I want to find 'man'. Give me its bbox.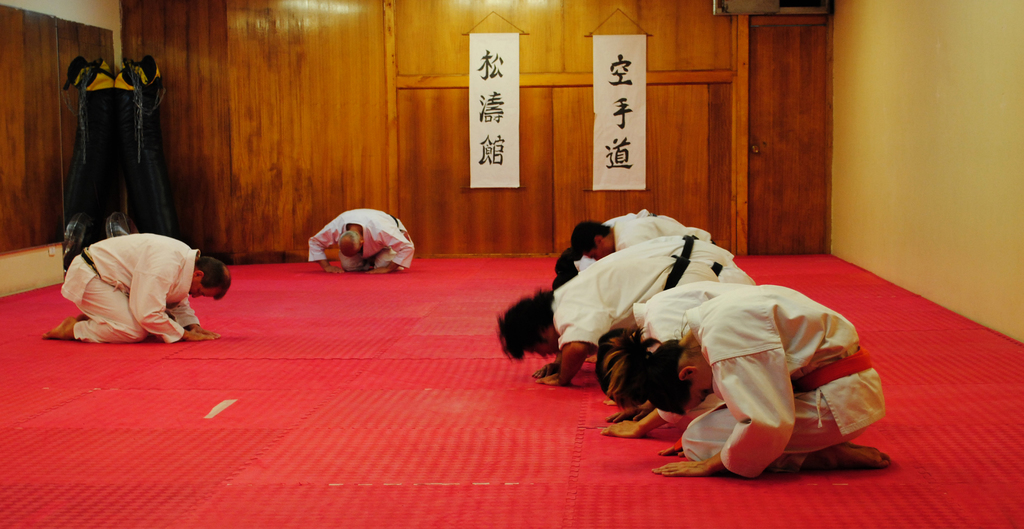
(x1=566, y1=217, x2=712, y2=262).
